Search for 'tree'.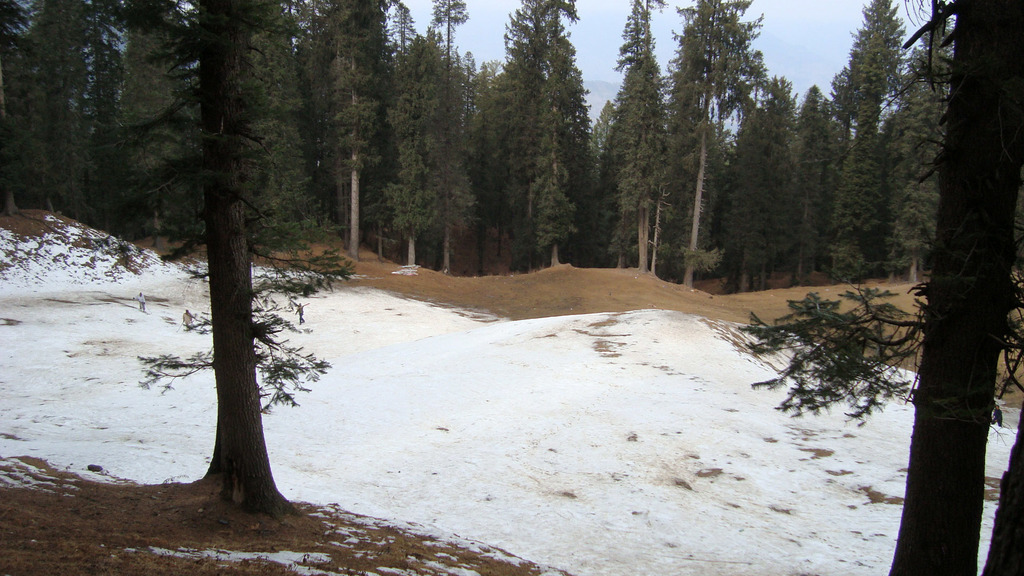
Found at box(838, 125, 889, 284).
